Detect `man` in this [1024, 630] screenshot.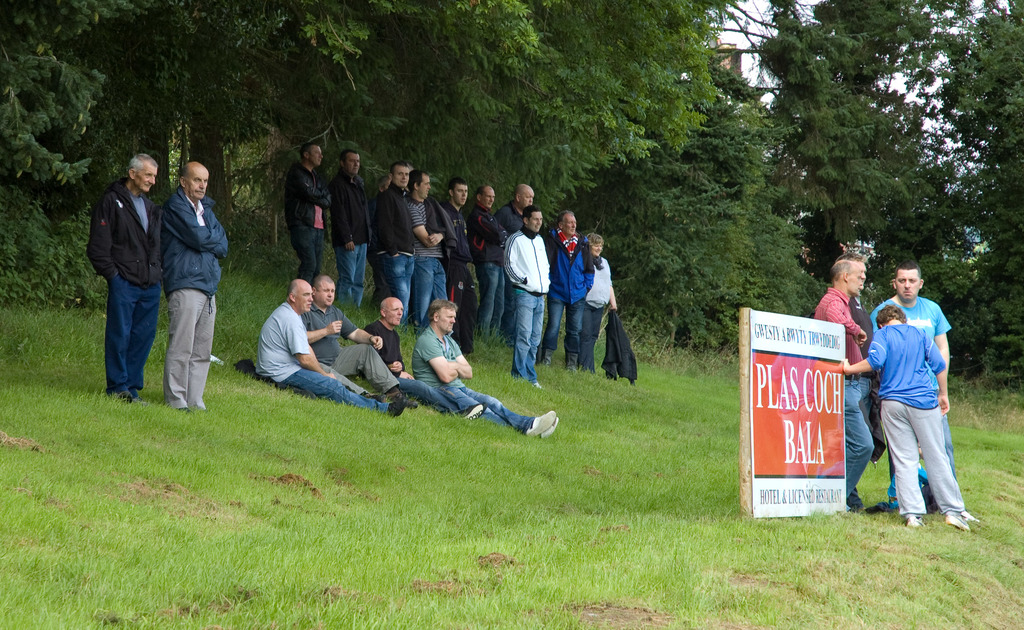
Detection: 326,145,372,305.
